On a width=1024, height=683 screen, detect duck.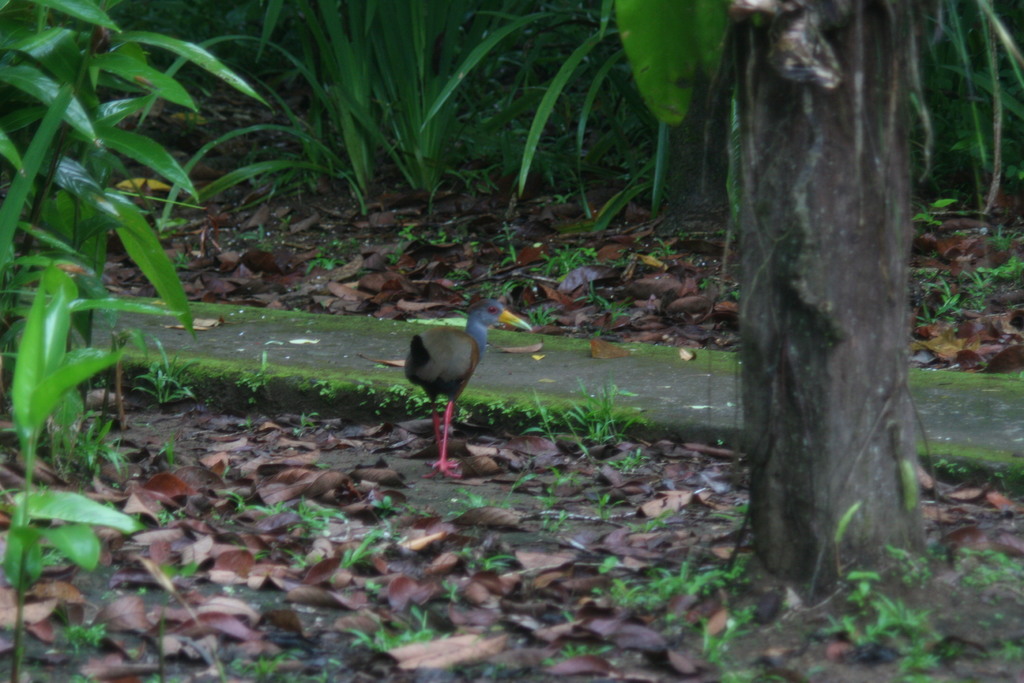
[405, 296, 535, 472].
